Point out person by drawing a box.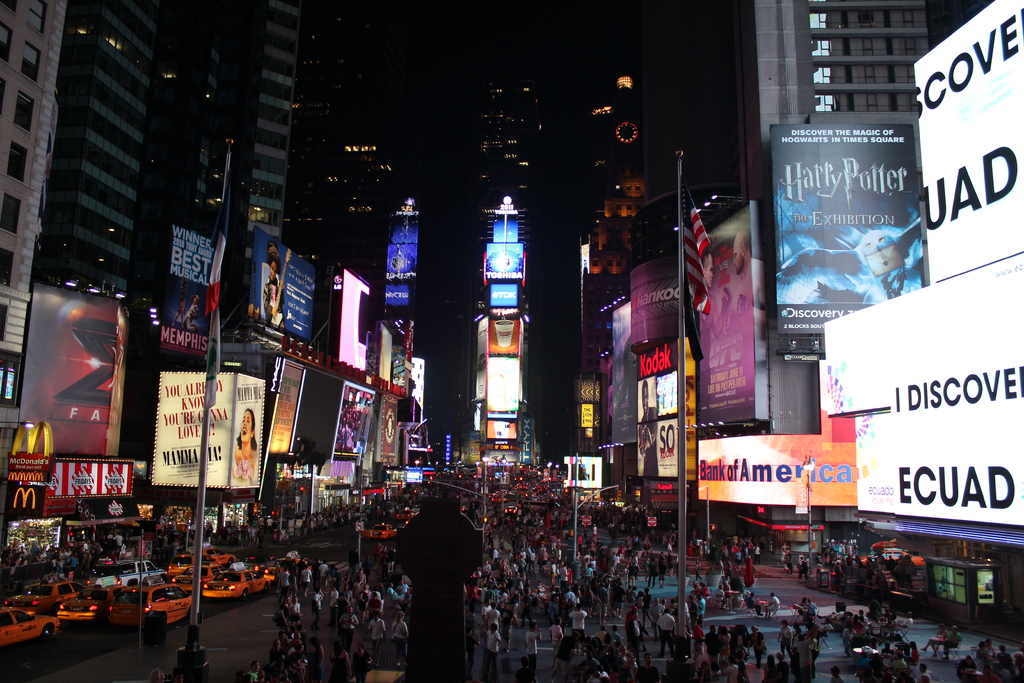
(566,587,576,603).
